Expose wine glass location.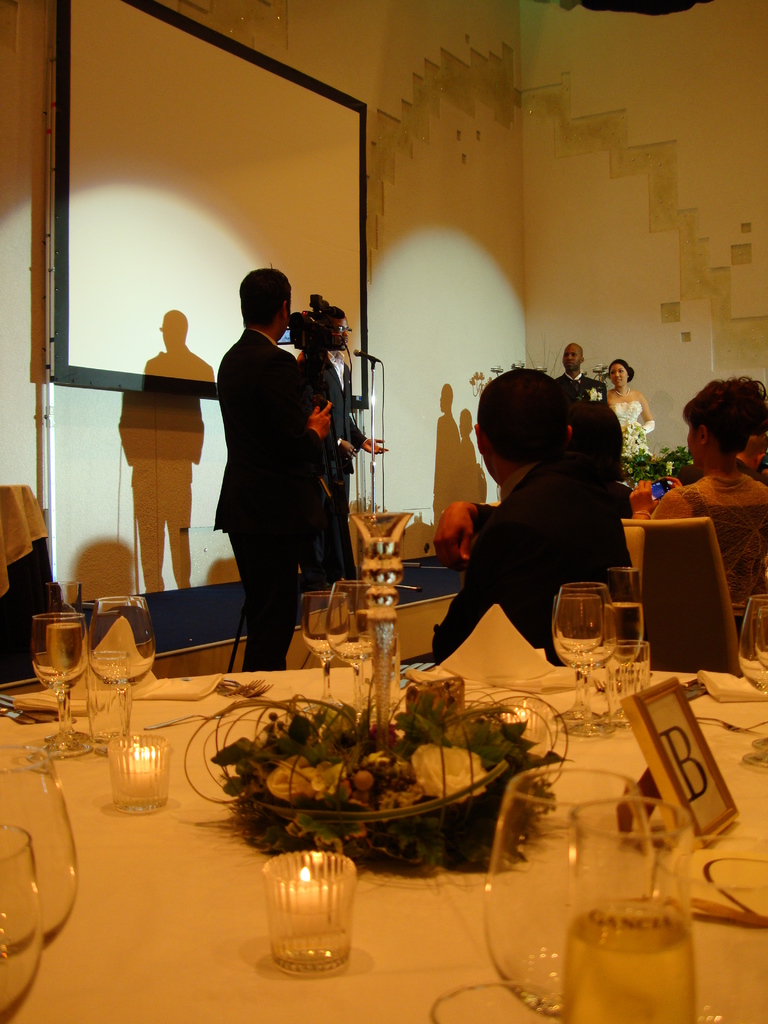
Exposed at box(560, 796, 705, 1020).
